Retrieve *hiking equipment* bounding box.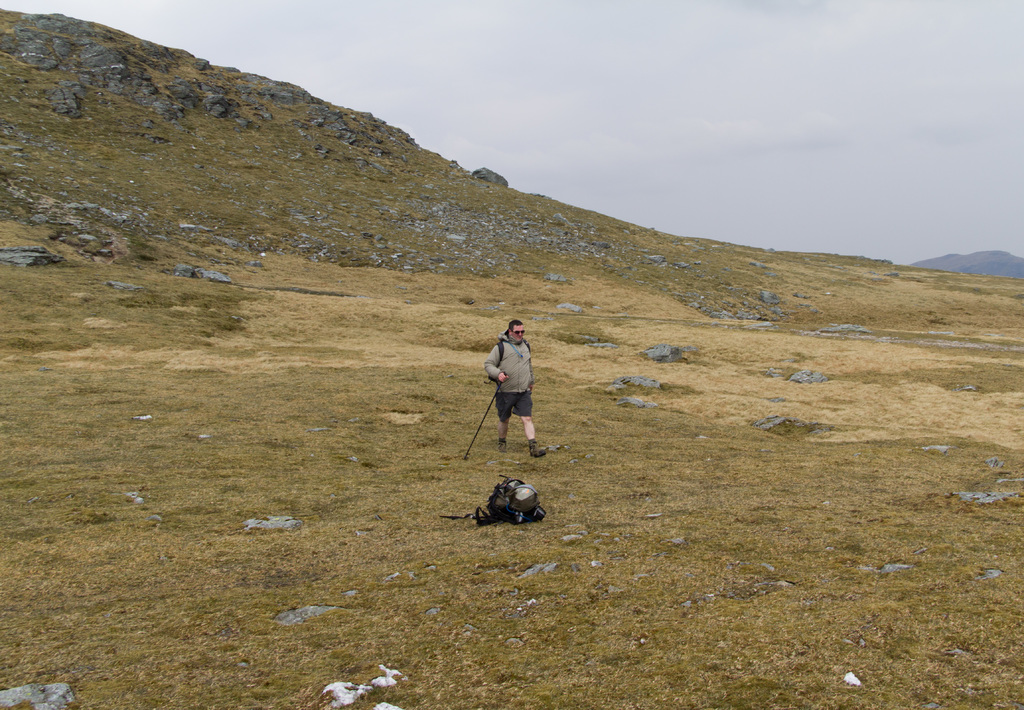
Bounding box: 463/373/506/459.
